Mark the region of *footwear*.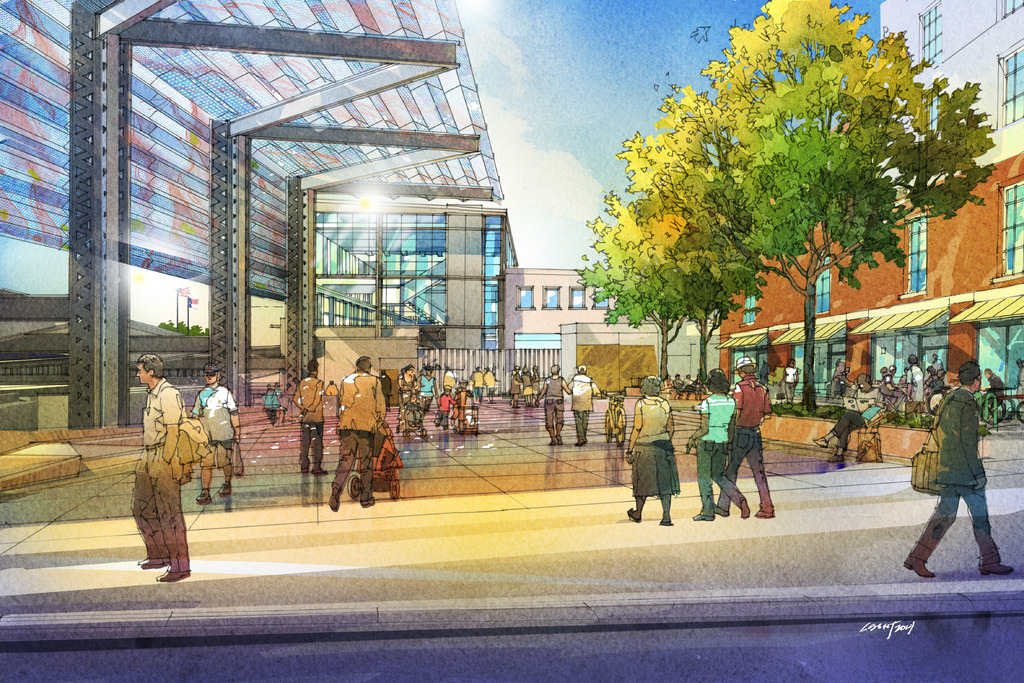
Region: box(311, 469, 331, 477).
